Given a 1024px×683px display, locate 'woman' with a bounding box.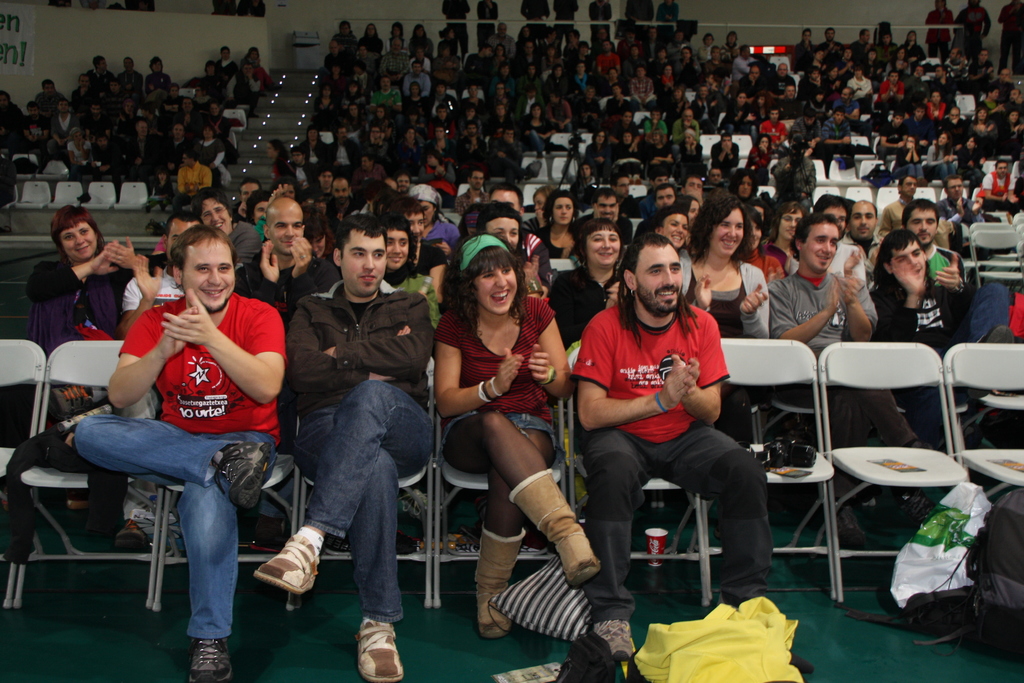
Located: (792,29,813,72).
